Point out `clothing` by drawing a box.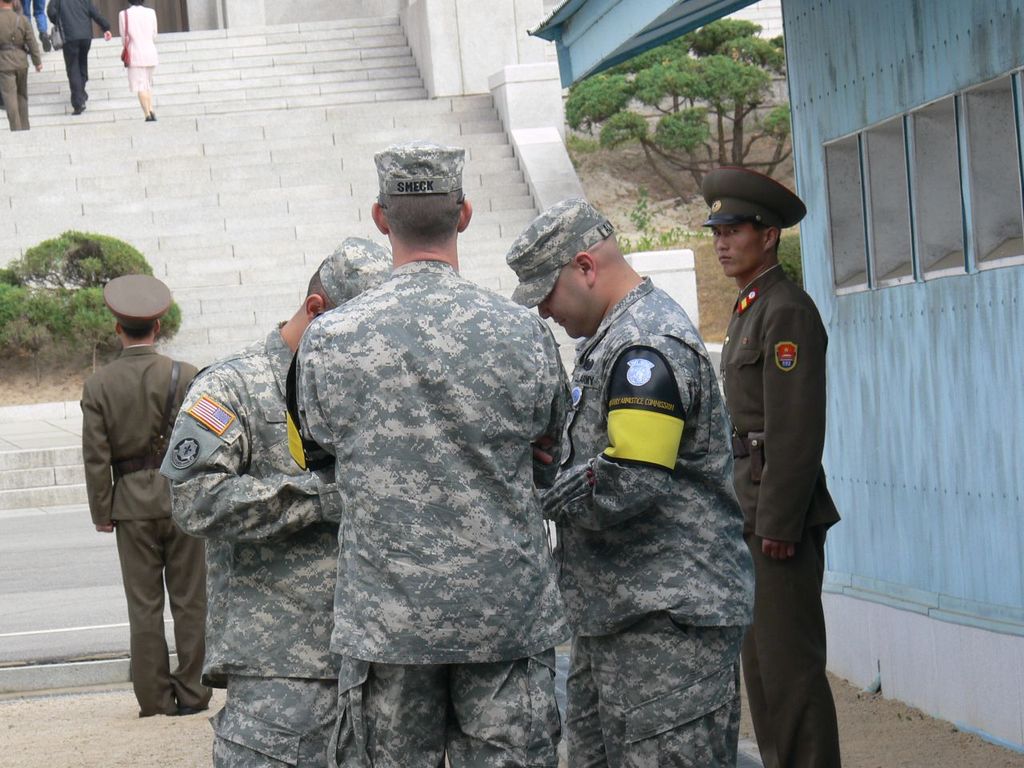
locate(119, 2, 159, 96).
